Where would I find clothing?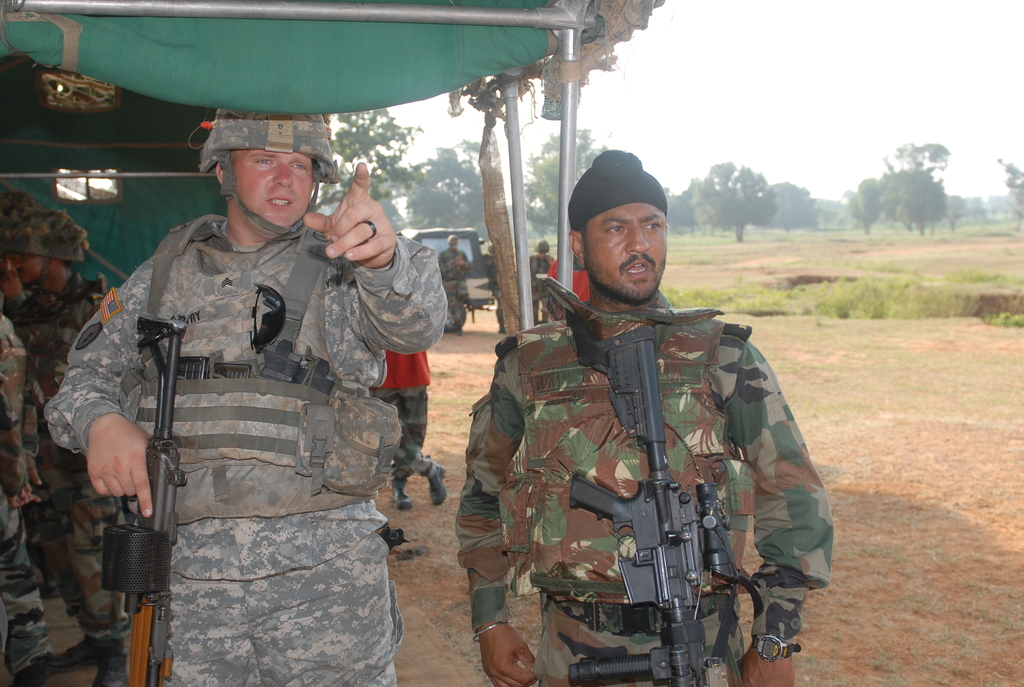
At {"x1": 0, "y1": 300, "x2": 47, "y2": 686}.
